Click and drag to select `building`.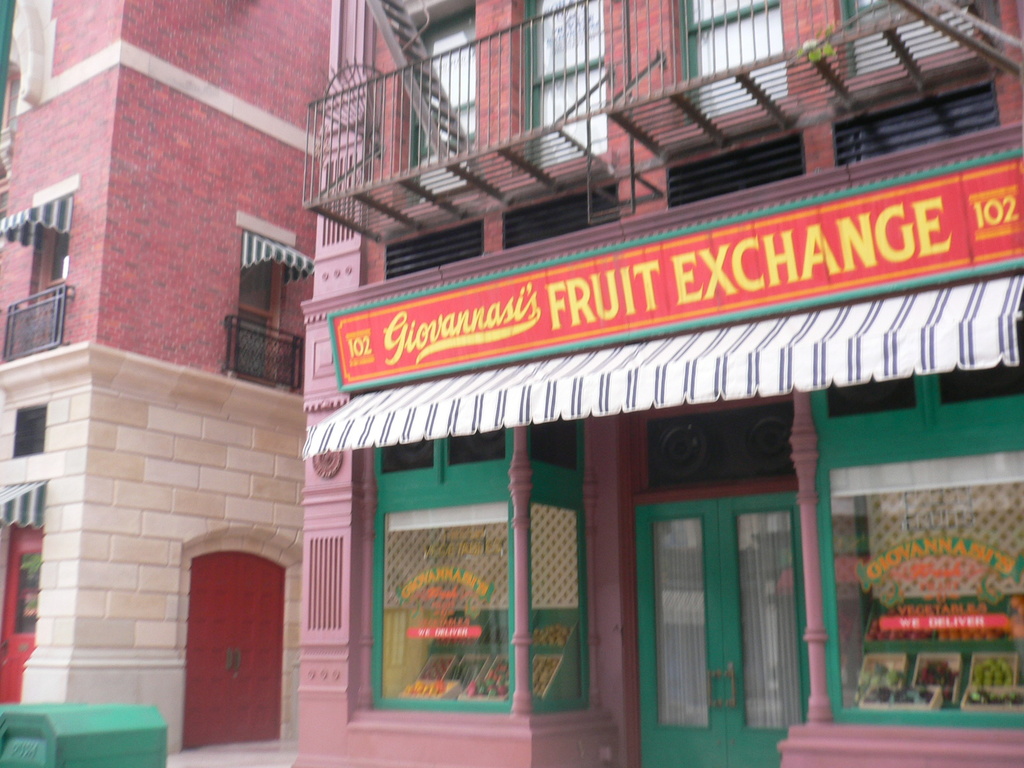
Selection: (0,0,331,757).
